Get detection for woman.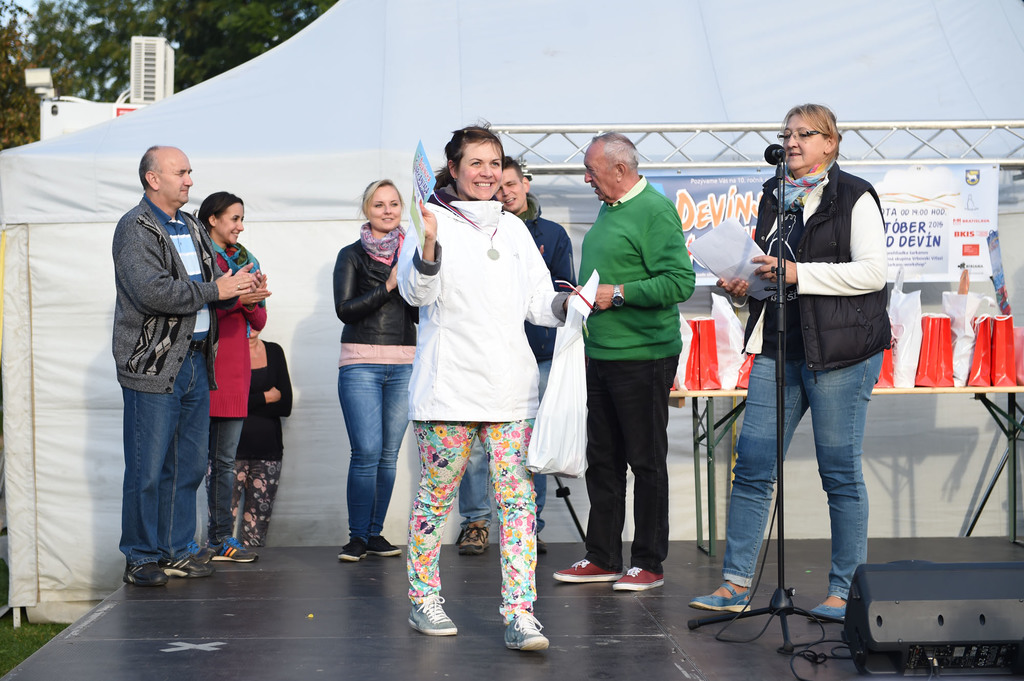
Detection: {"x1": 185, "y1": 190, "x2": 271, "y2": 569}.
